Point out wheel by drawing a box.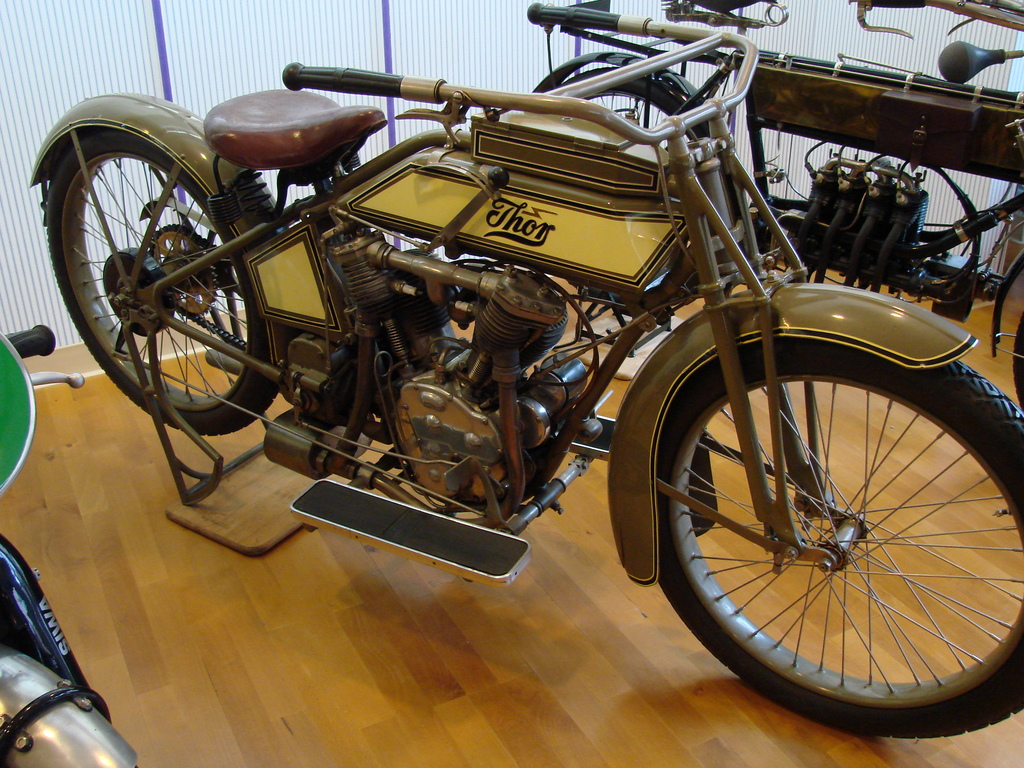
<box>655,311,1018,714</box>.
